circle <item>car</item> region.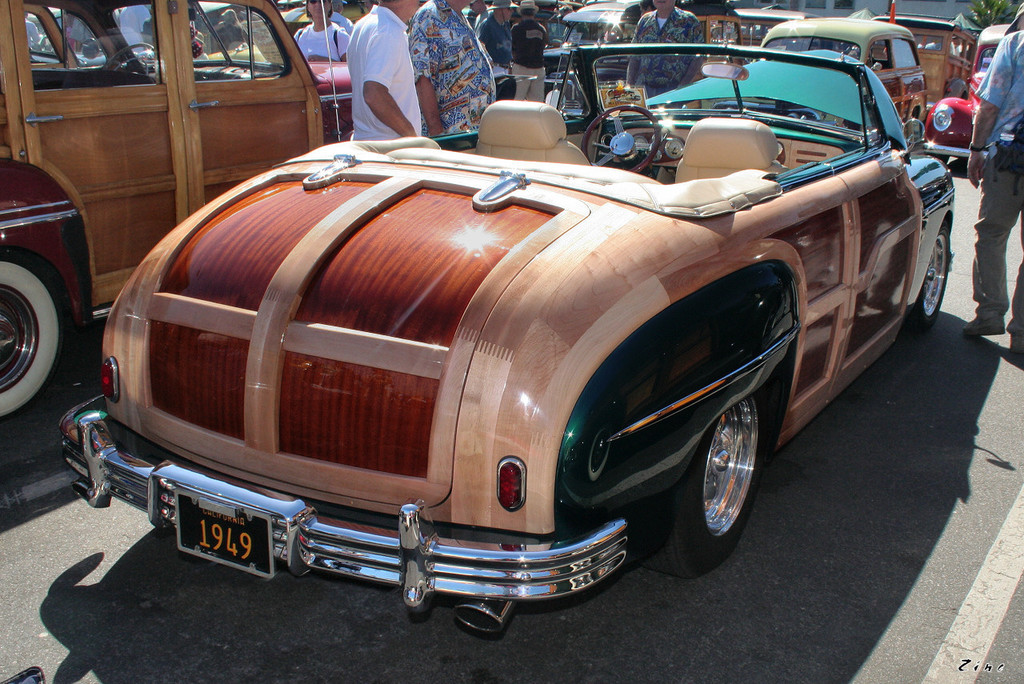
Region: (left=762, top=17, right=937, bottom=130).
